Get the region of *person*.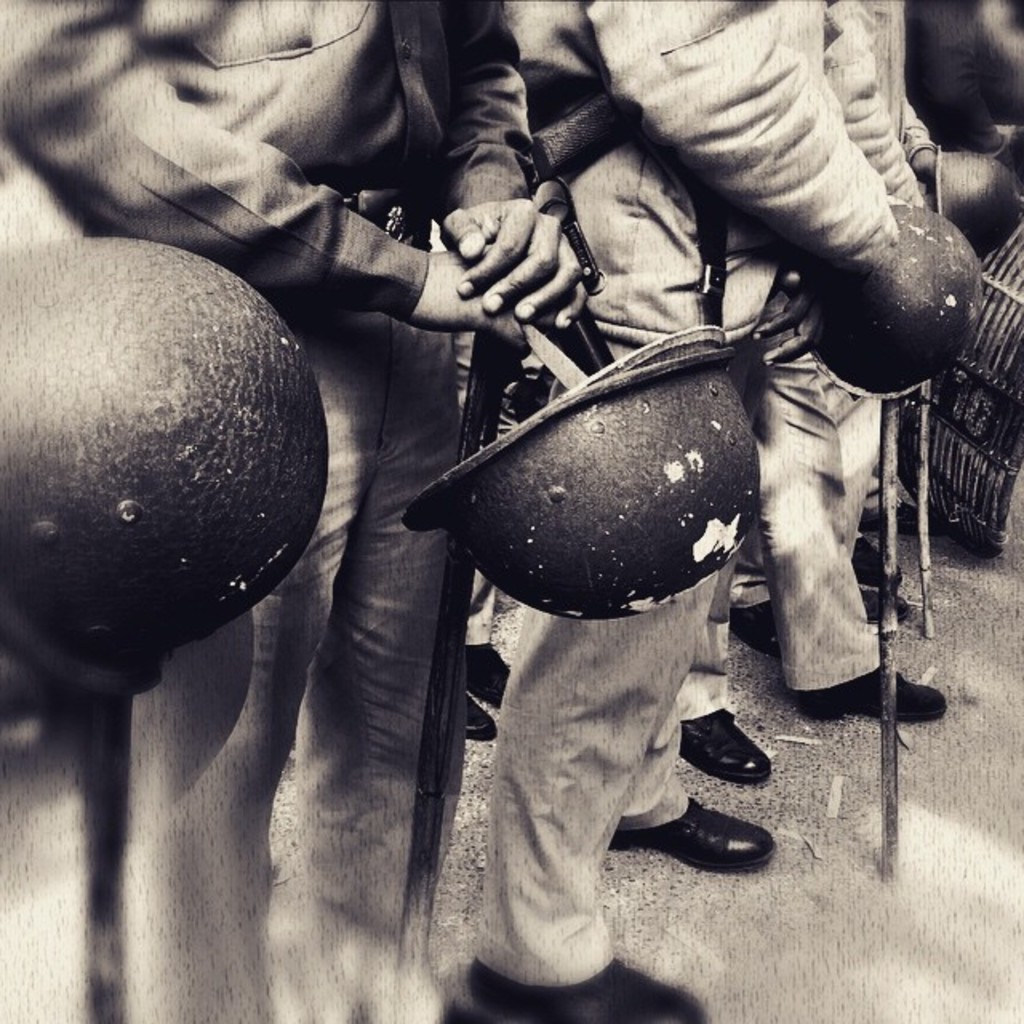
x1=0 y1=0 x2=598 y2=1022.
